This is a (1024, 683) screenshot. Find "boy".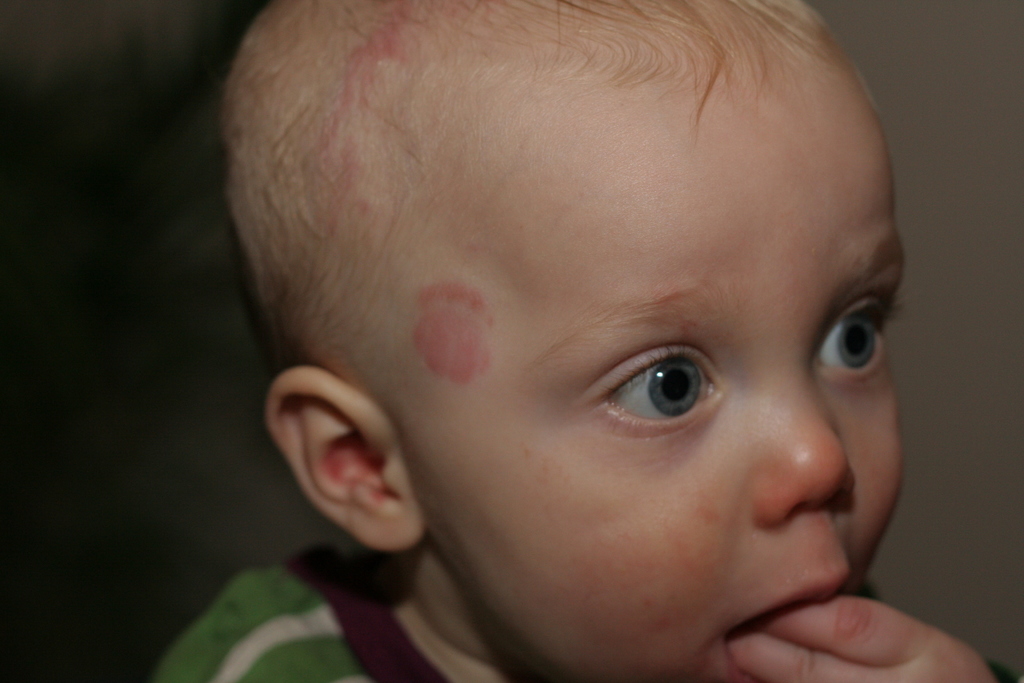
Bounding box: box(140, 0, 1018, 682).
